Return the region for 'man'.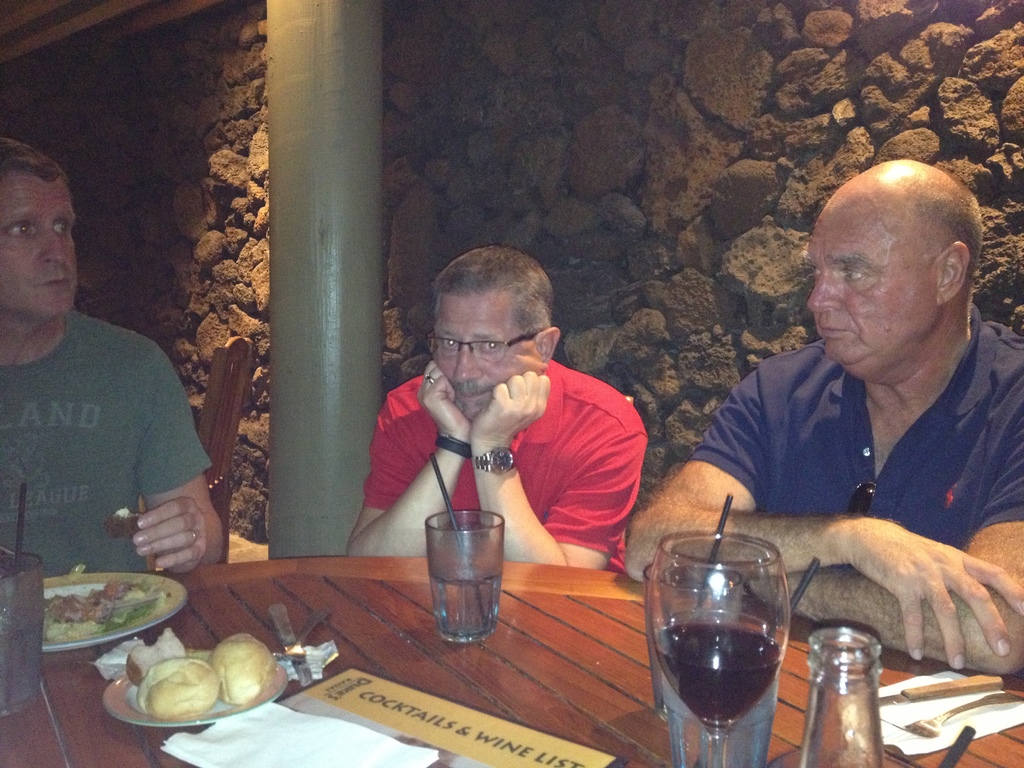
rect(346, 244, 644, 571).
